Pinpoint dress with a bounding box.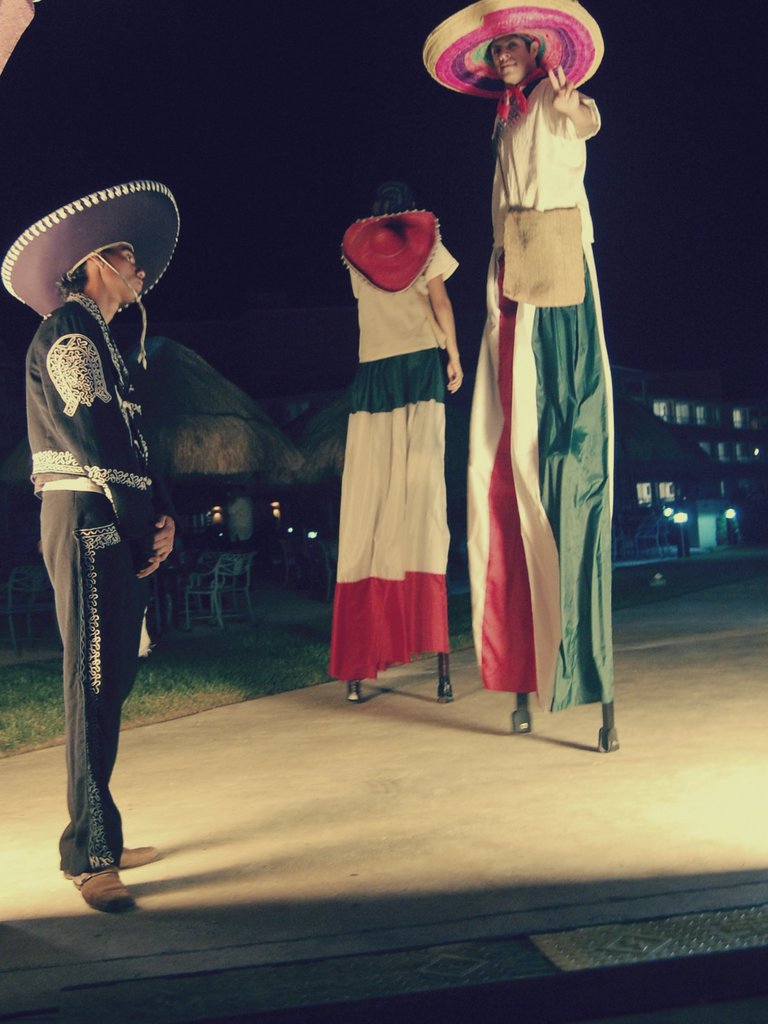
region(328, 220, 468, 687).
